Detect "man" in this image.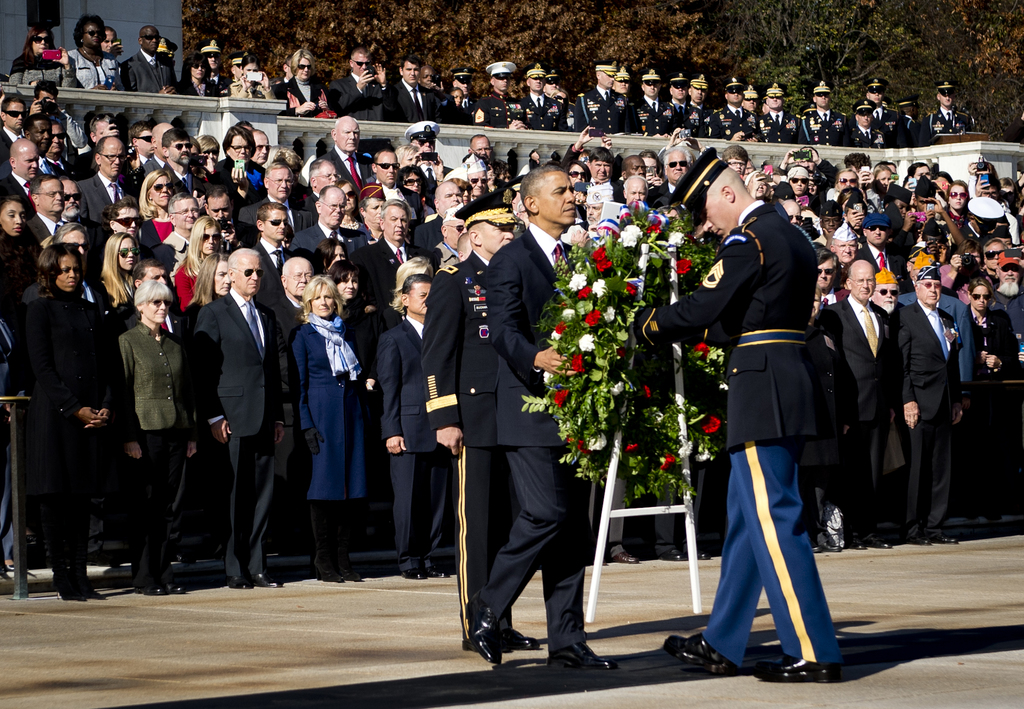
Detection: pyautogui.locateOnScreen(709, 63, 762, 139).
